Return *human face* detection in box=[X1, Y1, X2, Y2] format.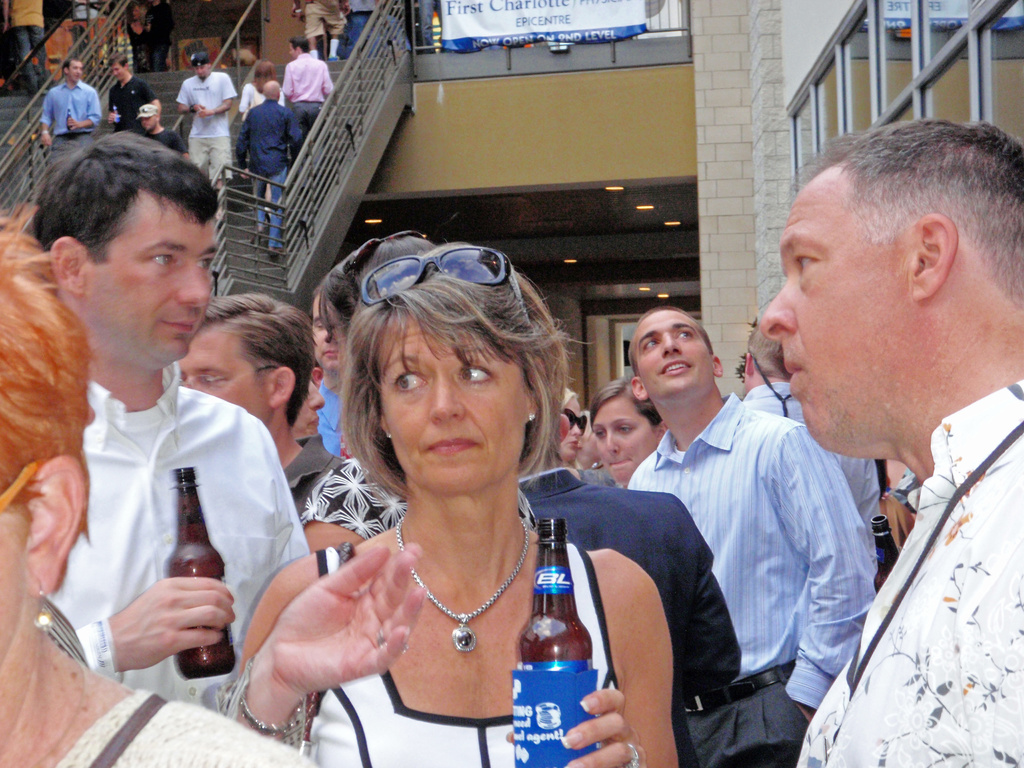
box=[182, 328, 271, 428].
